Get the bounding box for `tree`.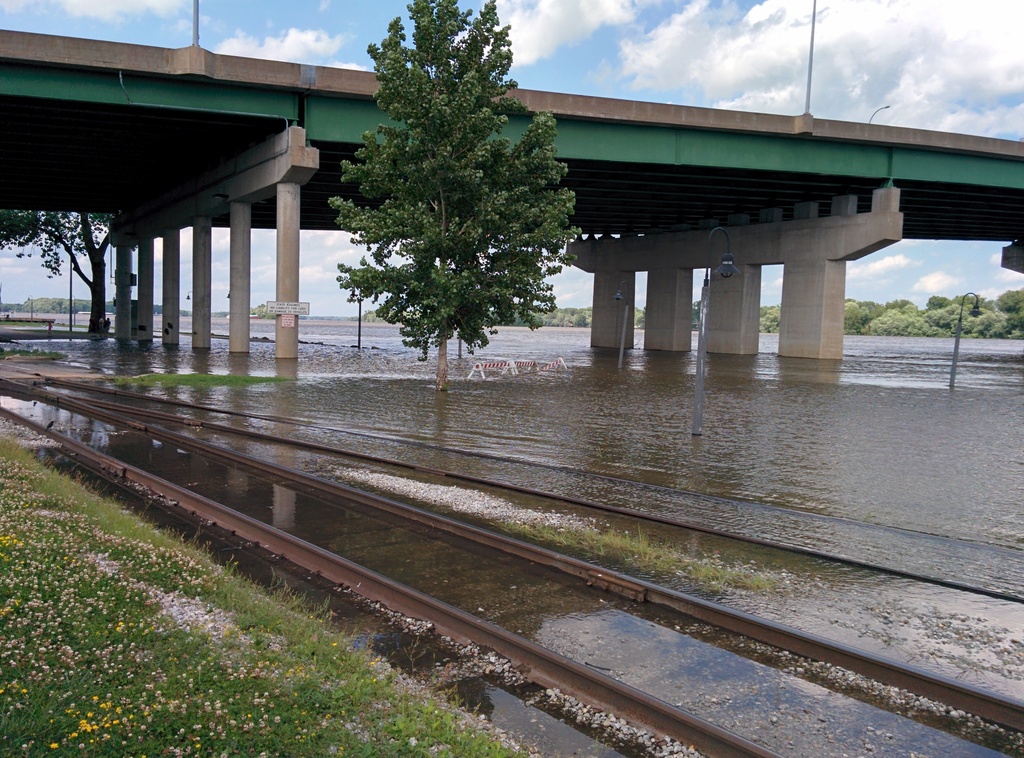
x1=0, y1=212, x2=113, y2=341.
